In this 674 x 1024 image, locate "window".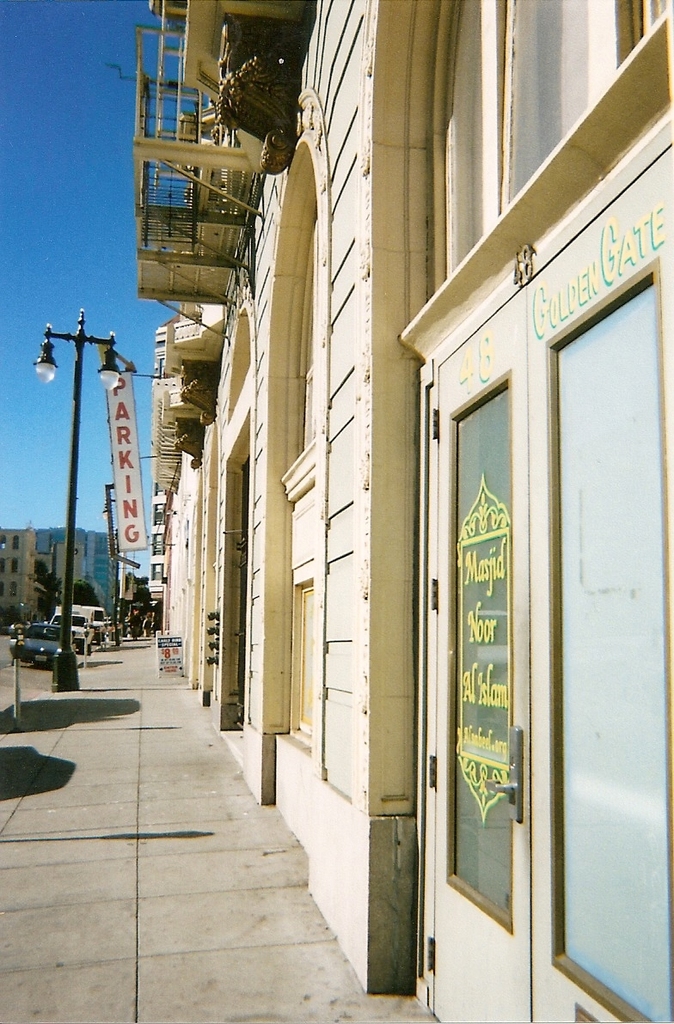
Bounding box: {"x1": 407, "y1": 0, "x2": 673, "y2": 362}.
